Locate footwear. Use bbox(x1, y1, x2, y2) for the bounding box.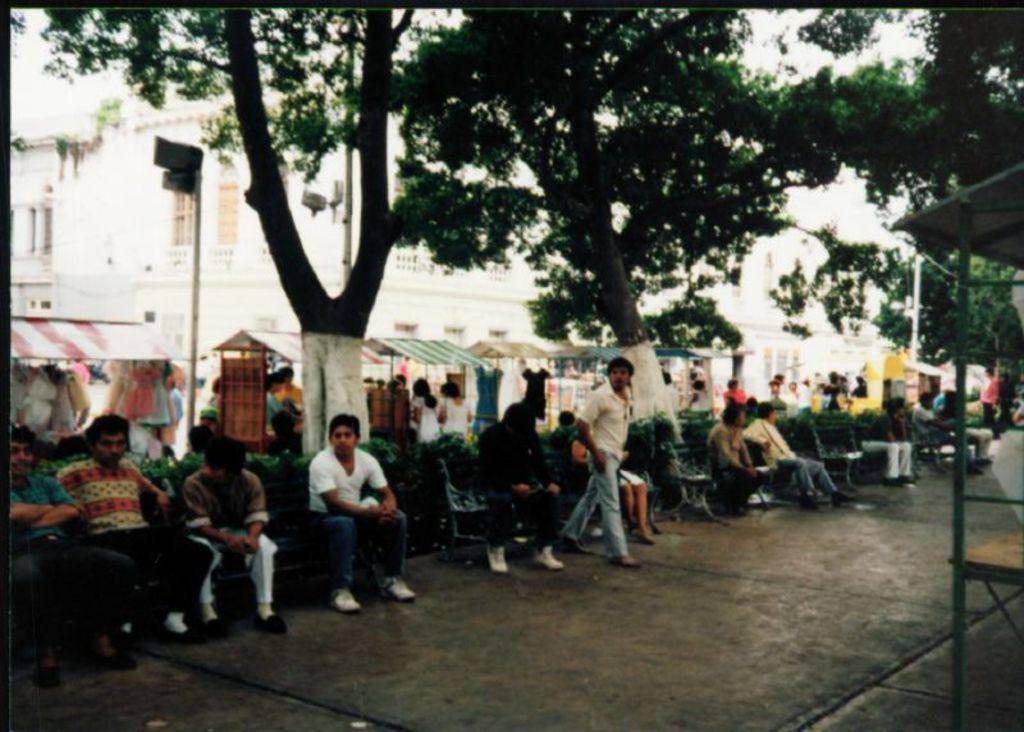
bbox(803, 494, 820, 511).
